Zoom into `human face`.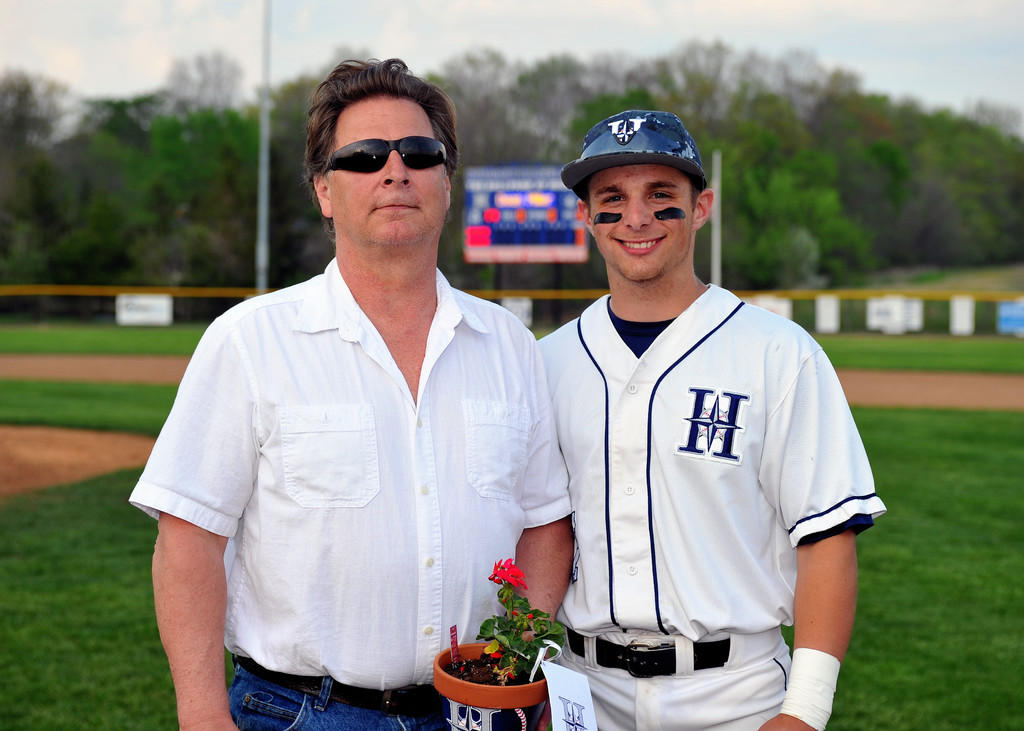
Zoom target: box=[589, 165, 692, 282].
